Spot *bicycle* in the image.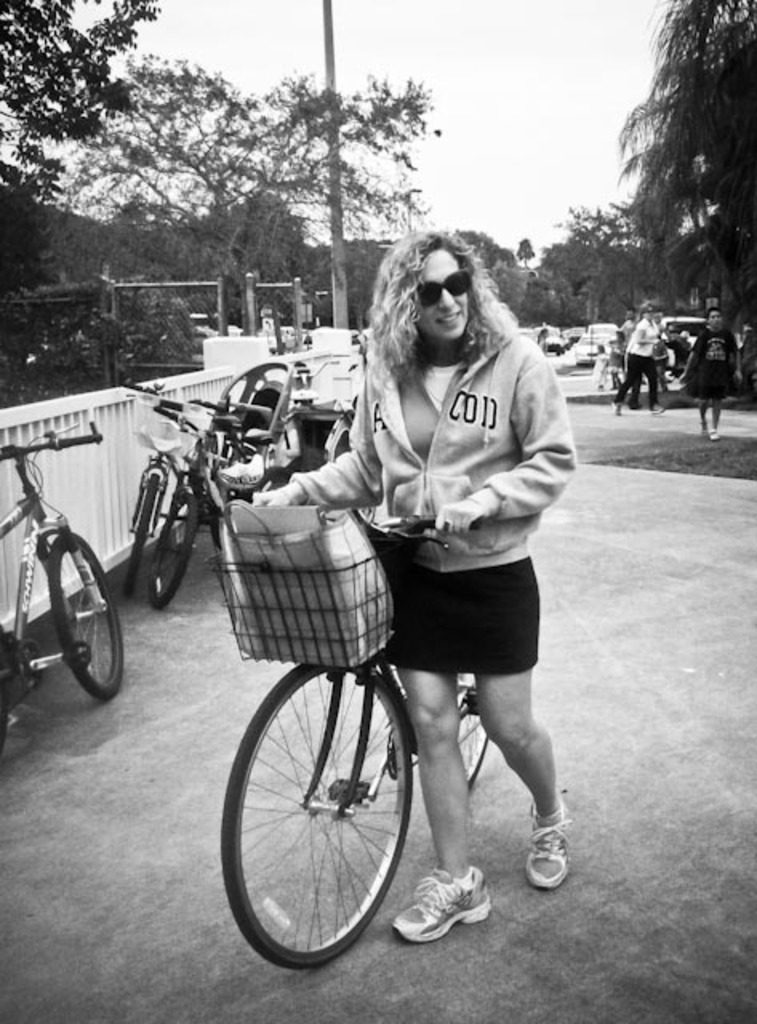
*bicycle* found at bbox=[122, 381, 238, 603].
